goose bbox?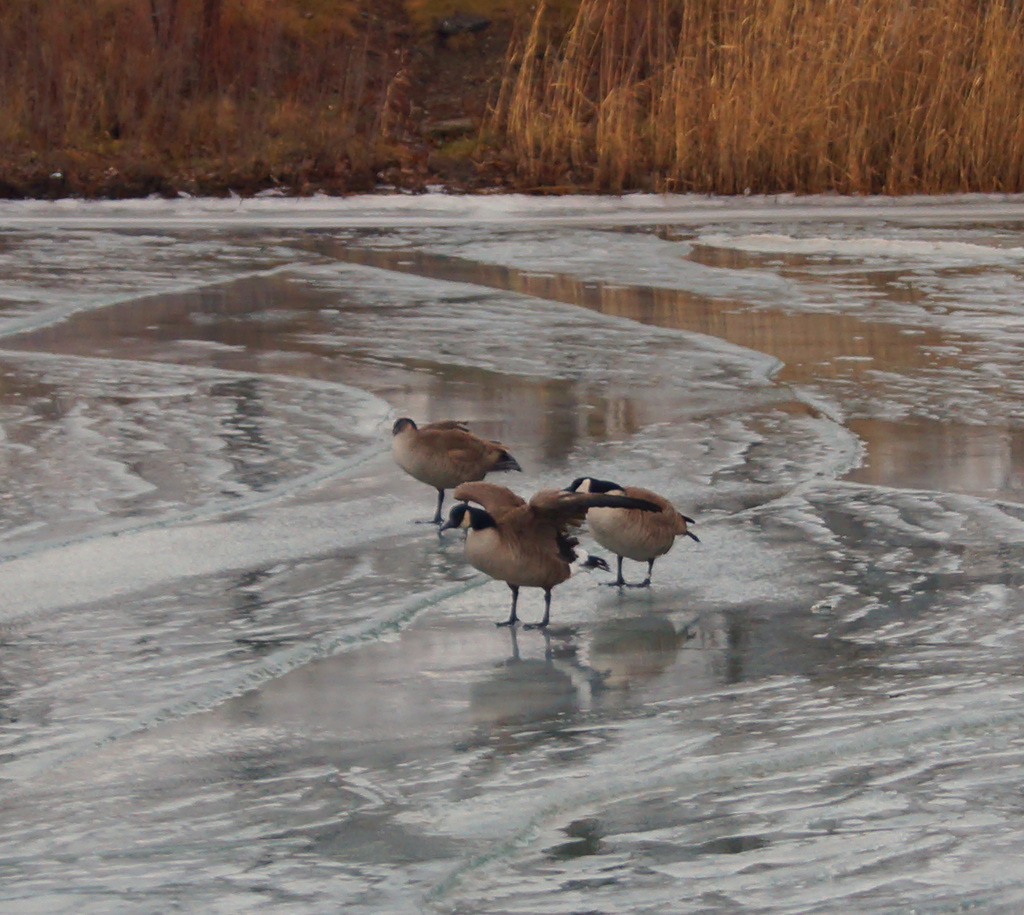
bbox(386, 417, 515, 519)
